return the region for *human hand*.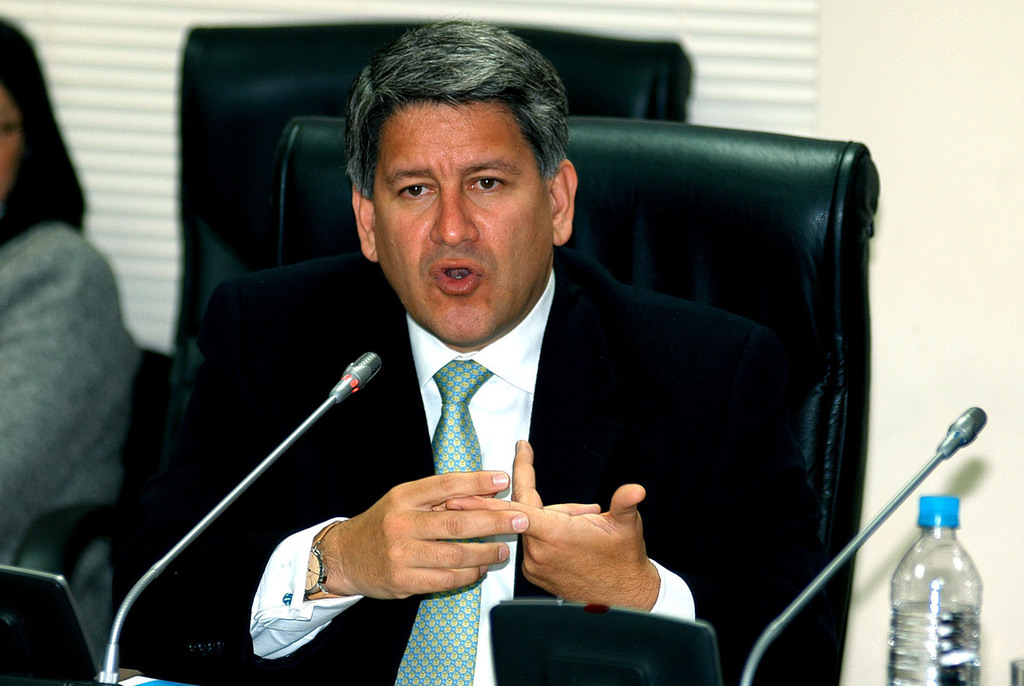
(x1=442, y1=436, x2=658, y2=614).
